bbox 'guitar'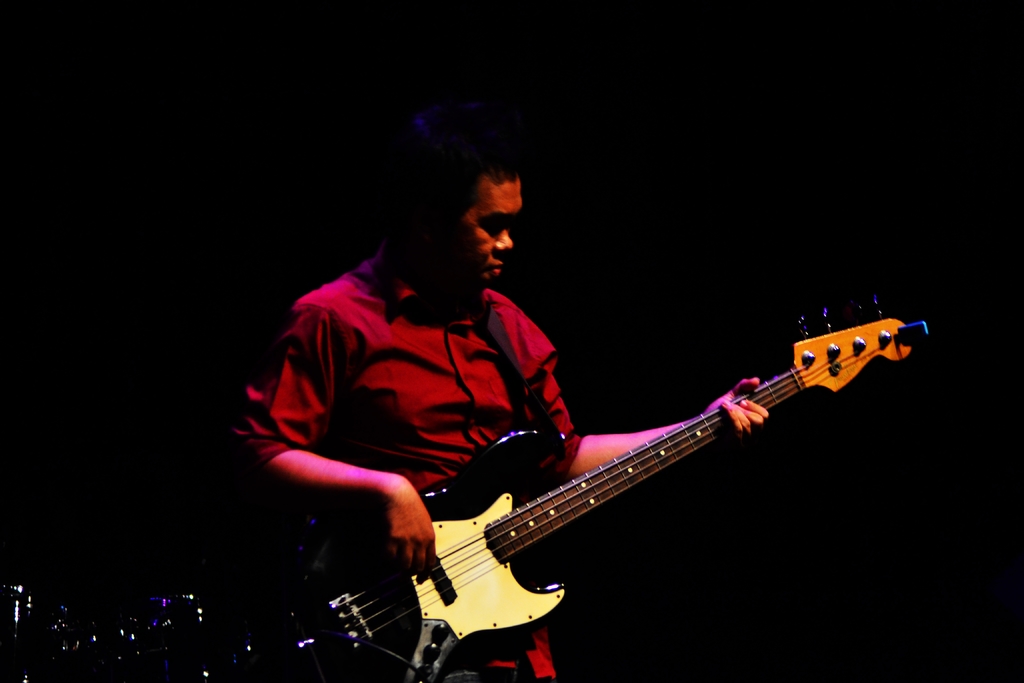
box(332, 308, 935, 677)
